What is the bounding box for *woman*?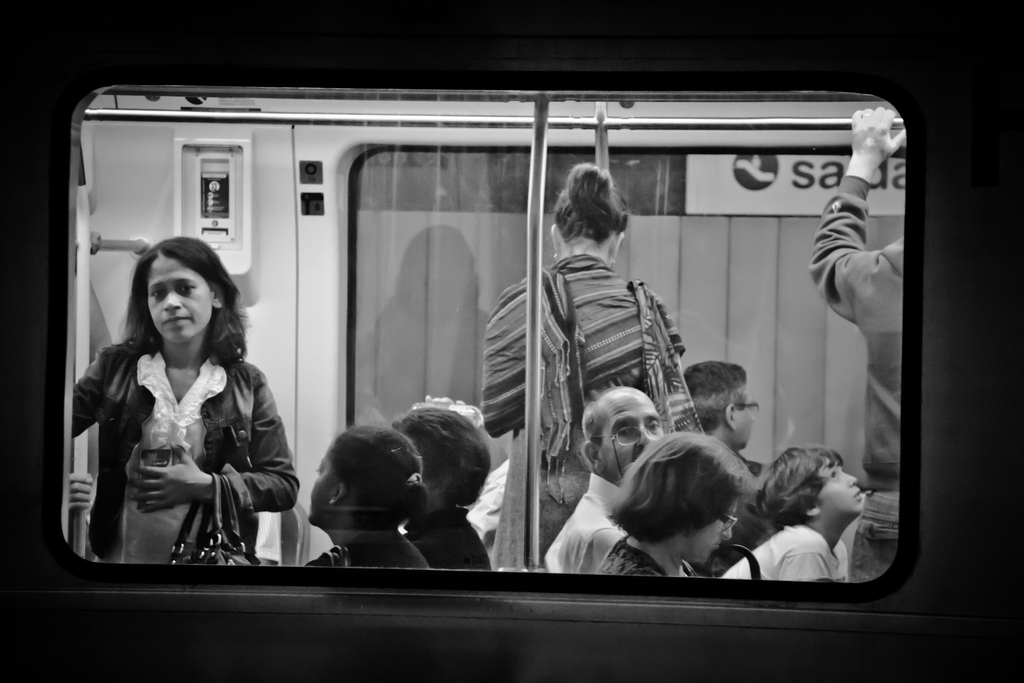
region(305, 427, 438, 570).
